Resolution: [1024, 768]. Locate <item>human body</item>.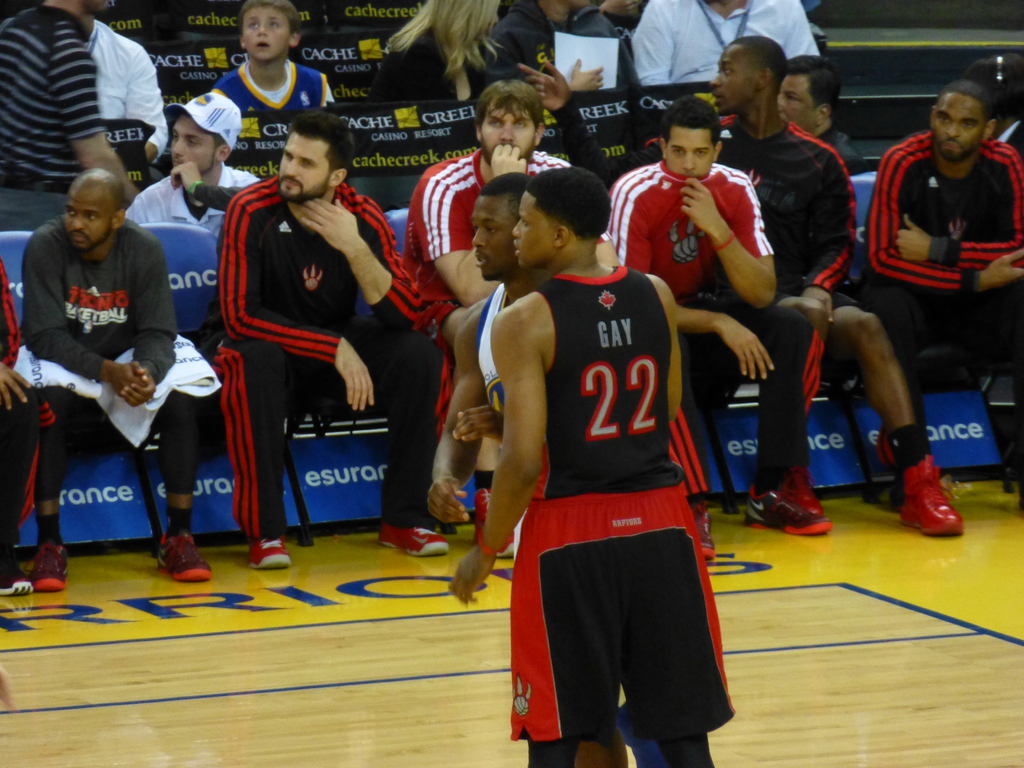
0, 0, 138, 233.
